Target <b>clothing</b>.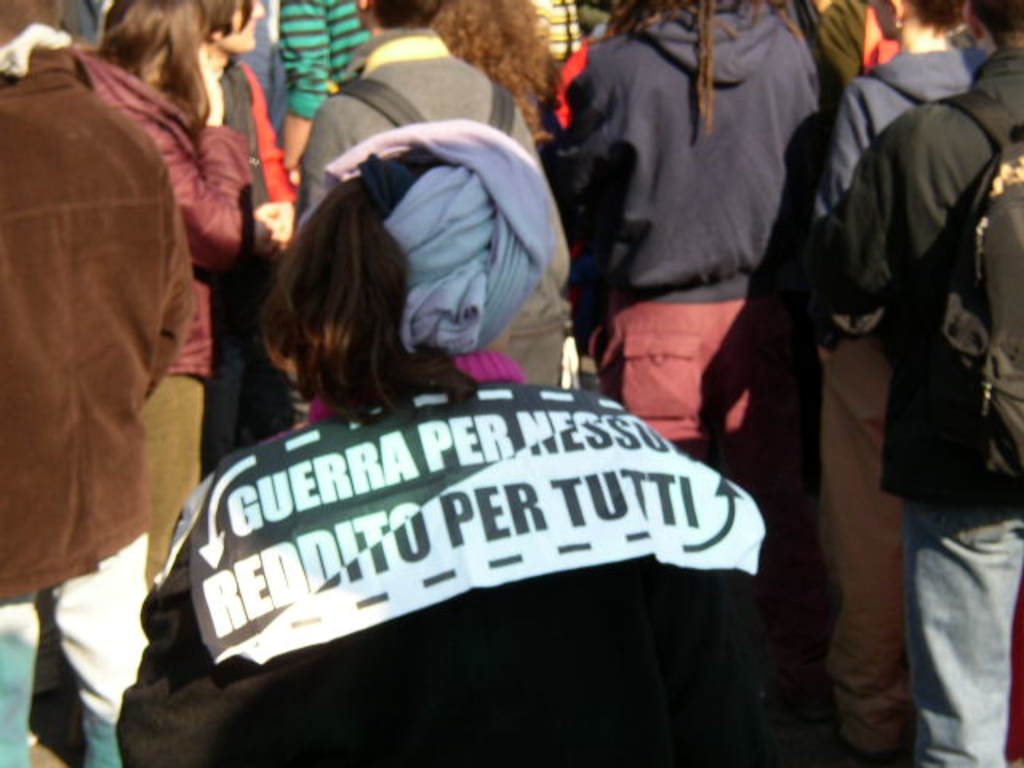
Target region: [280,0,378,142].
